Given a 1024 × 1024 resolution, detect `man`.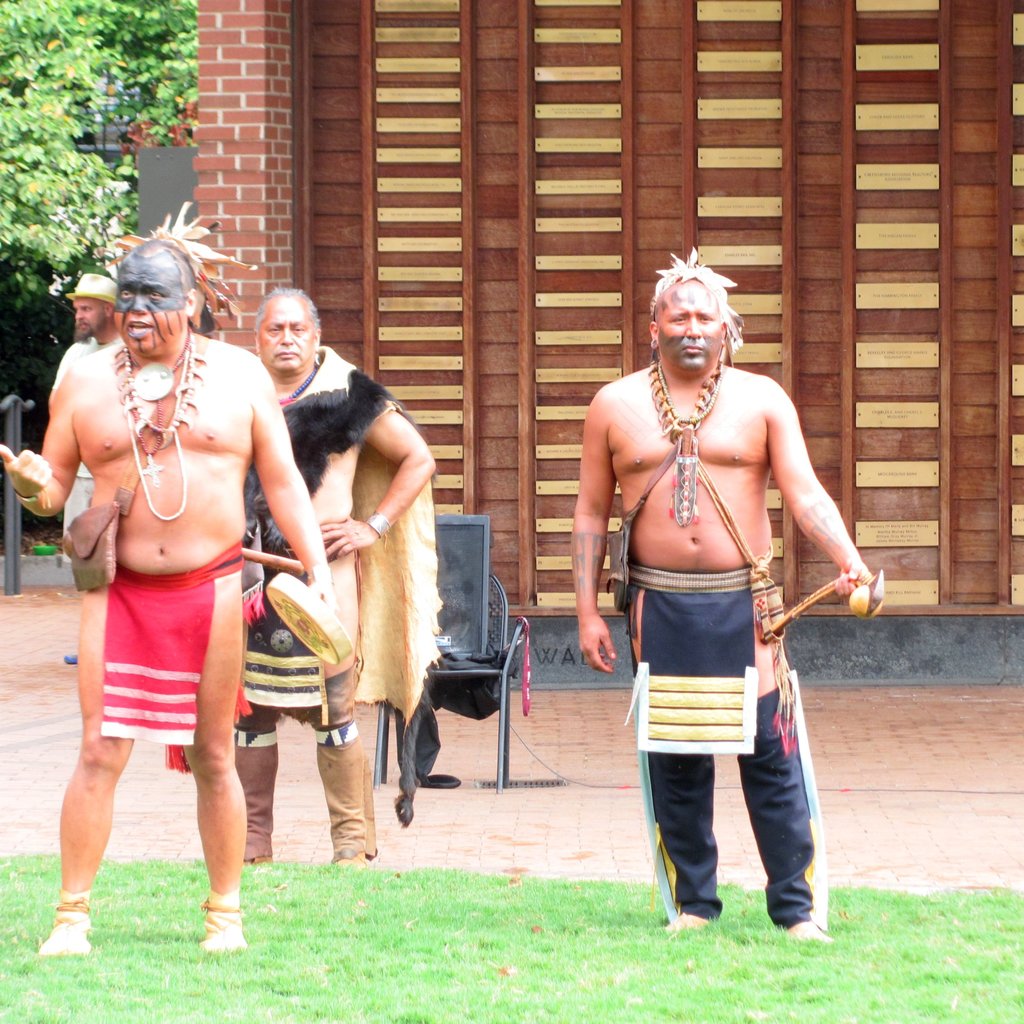
select_region(44, 269, 128, 665).
